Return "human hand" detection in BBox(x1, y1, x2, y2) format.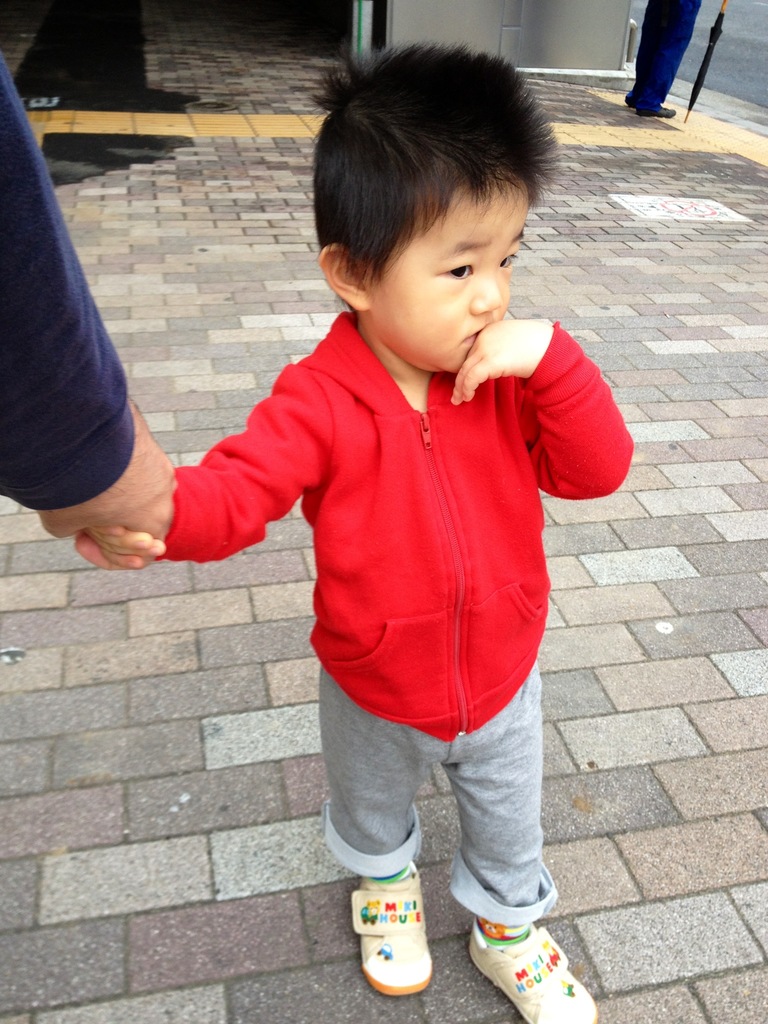
BBox(76, 533, 115, 570).
